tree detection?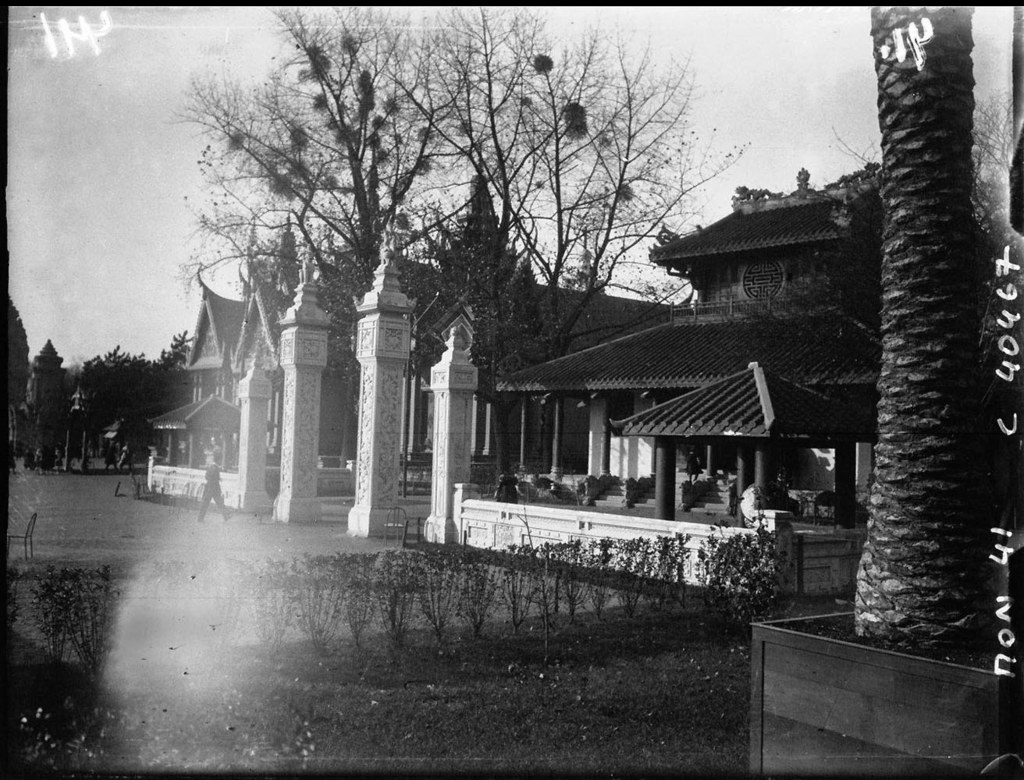
<bbox>787, 0, 1008, 698</bbox>
